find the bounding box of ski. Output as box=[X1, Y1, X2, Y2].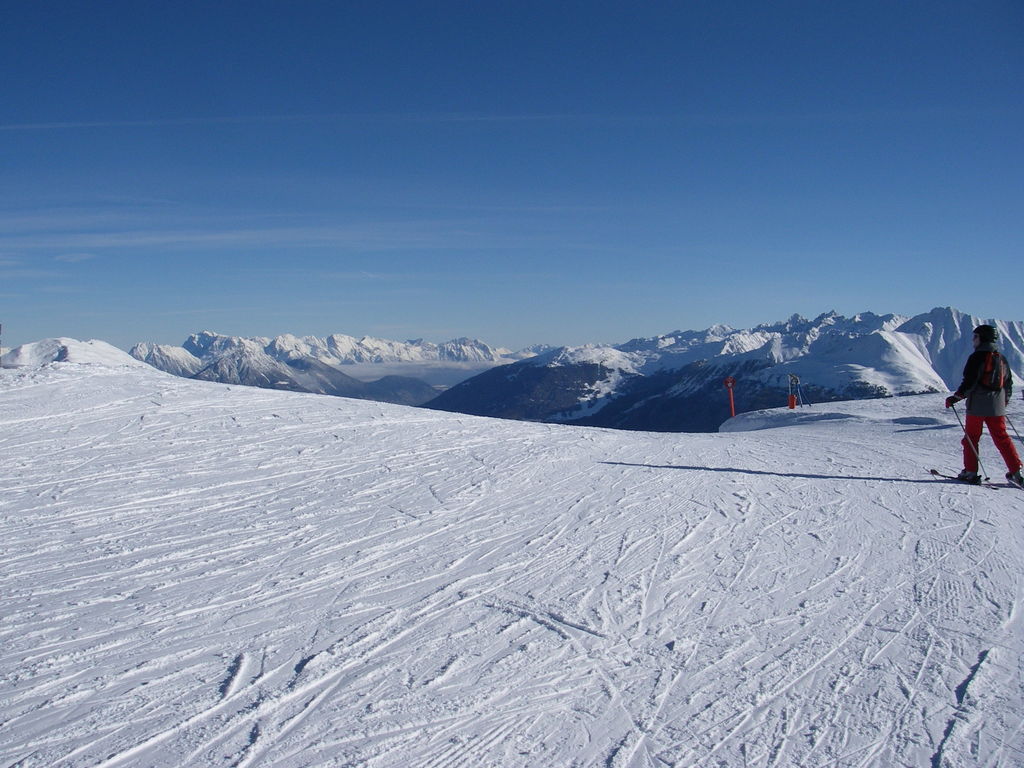
box=[1004, 474, 1023, 493].
